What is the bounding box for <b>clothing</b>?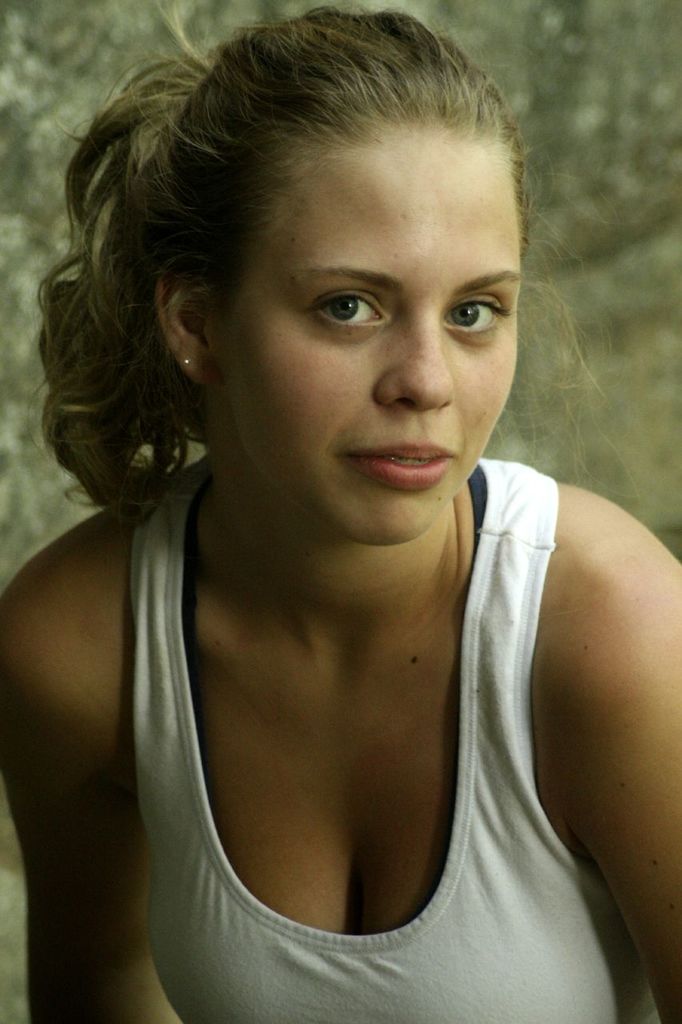
select_region(131, 458, 657, 1023).
